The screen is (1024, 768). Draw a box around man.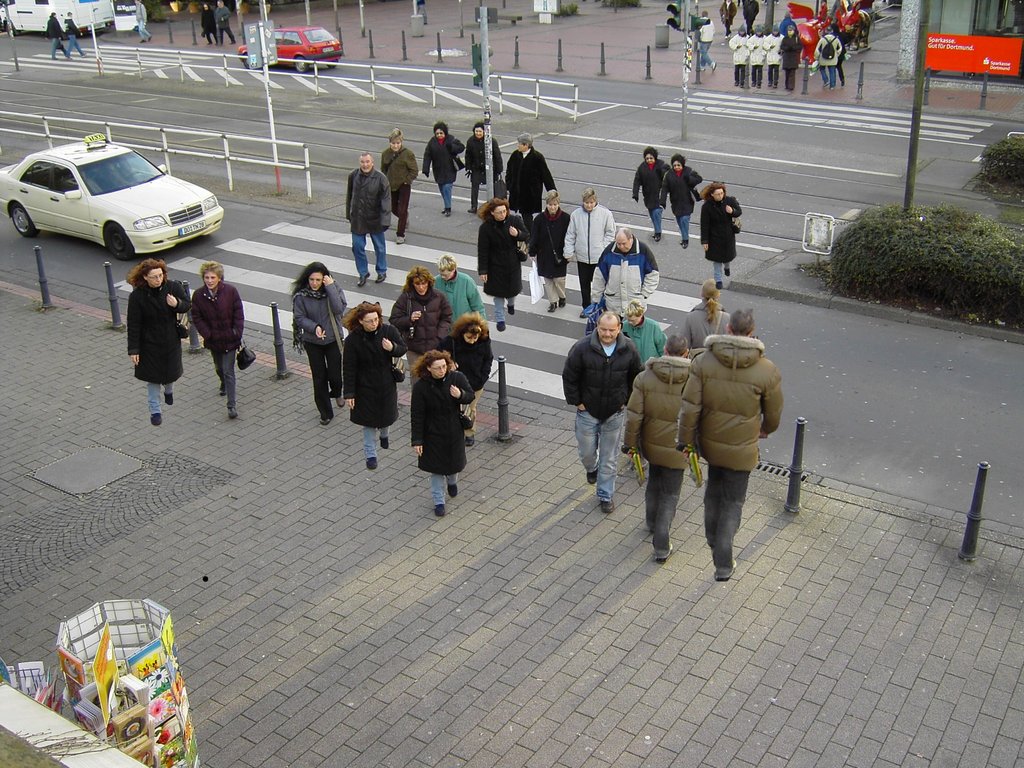
623,335,694,564.
